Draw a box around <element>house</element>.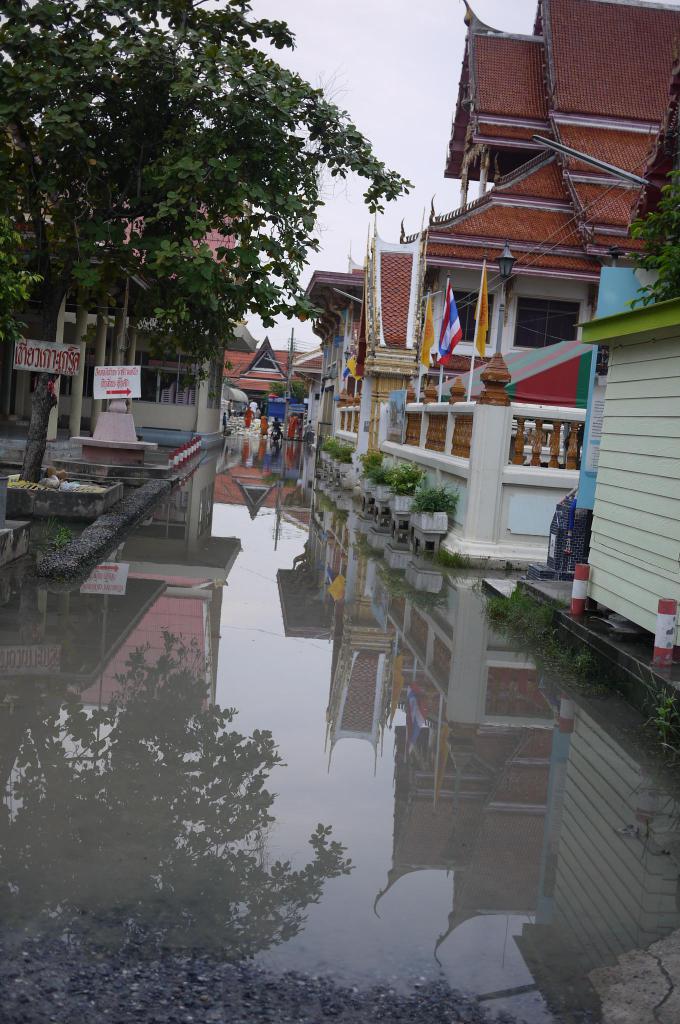
[578, 300, 677, 650].
